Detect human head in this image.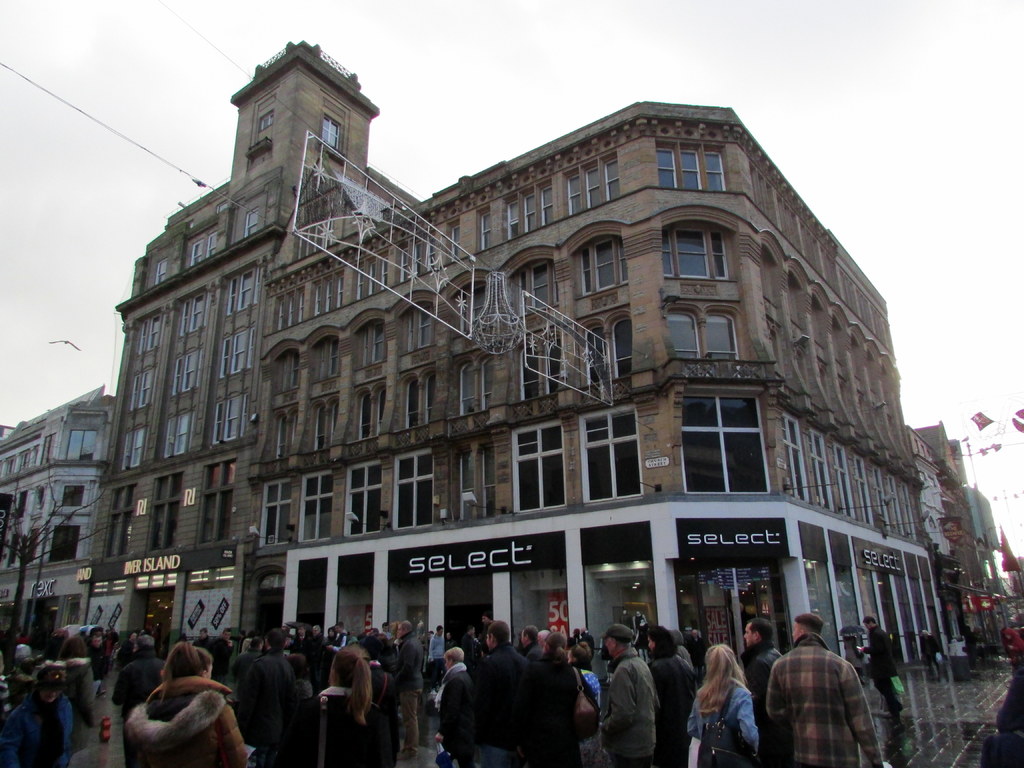
Detection: bbox=(12, 642, 31, 664).
